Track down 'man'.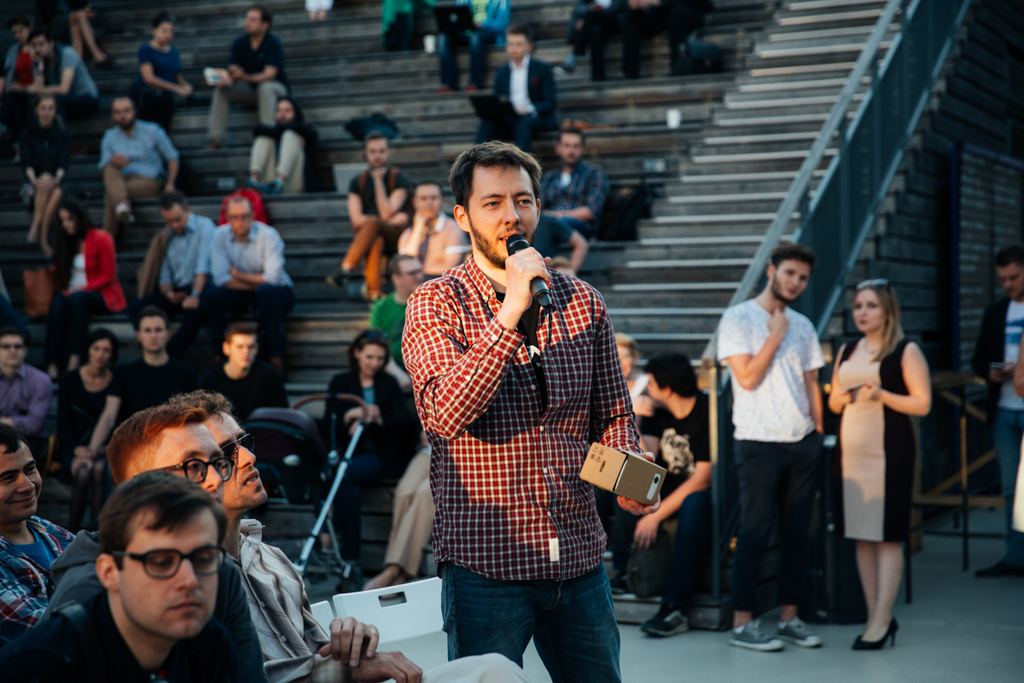
Tracked to <box>0,325,51,448</box>.
